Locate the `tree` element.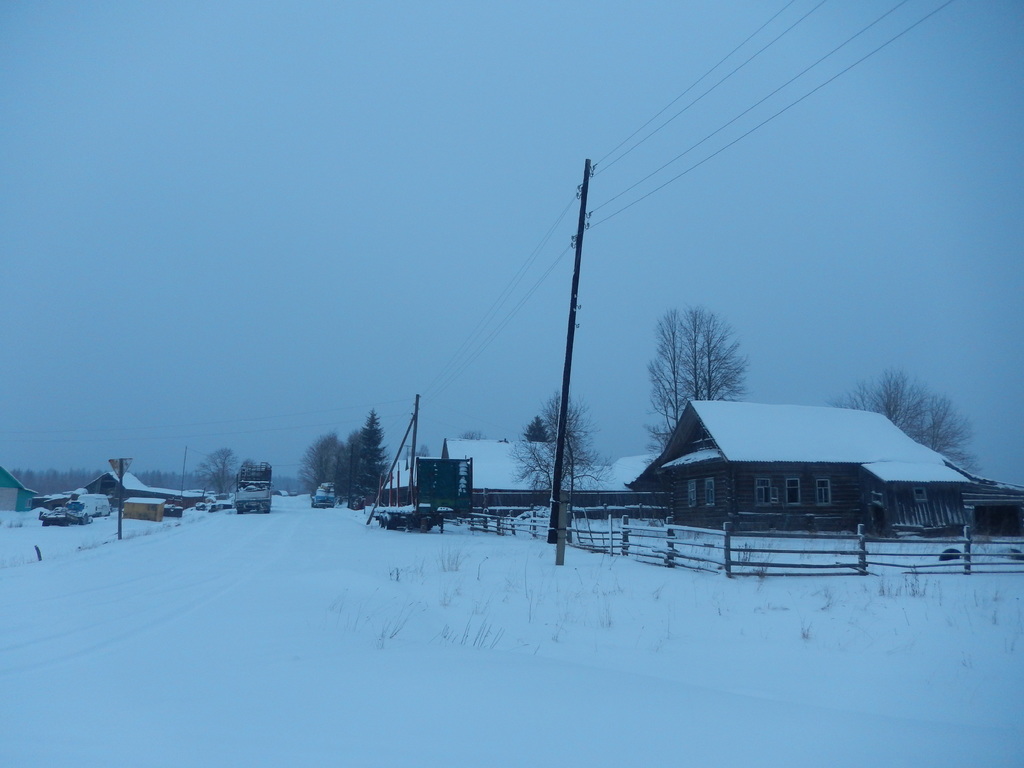
Element bbox: crop(834, 369, 982, 471).
